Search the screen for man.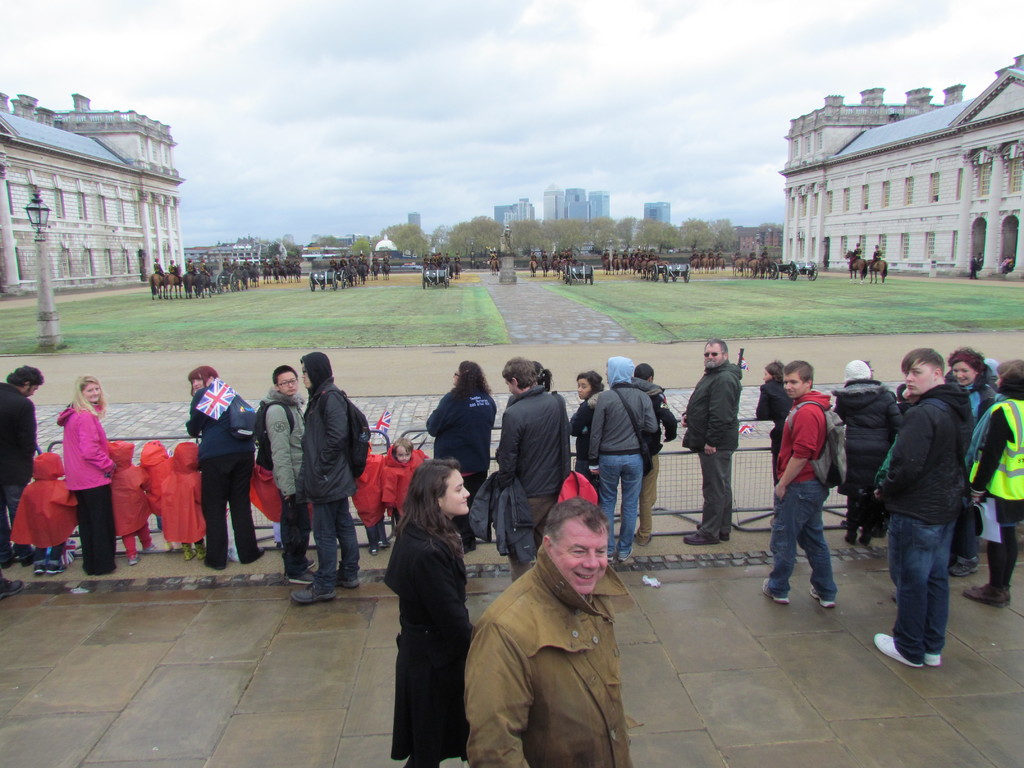
Found at (left=679, top=336, right=740, bottom=545).
